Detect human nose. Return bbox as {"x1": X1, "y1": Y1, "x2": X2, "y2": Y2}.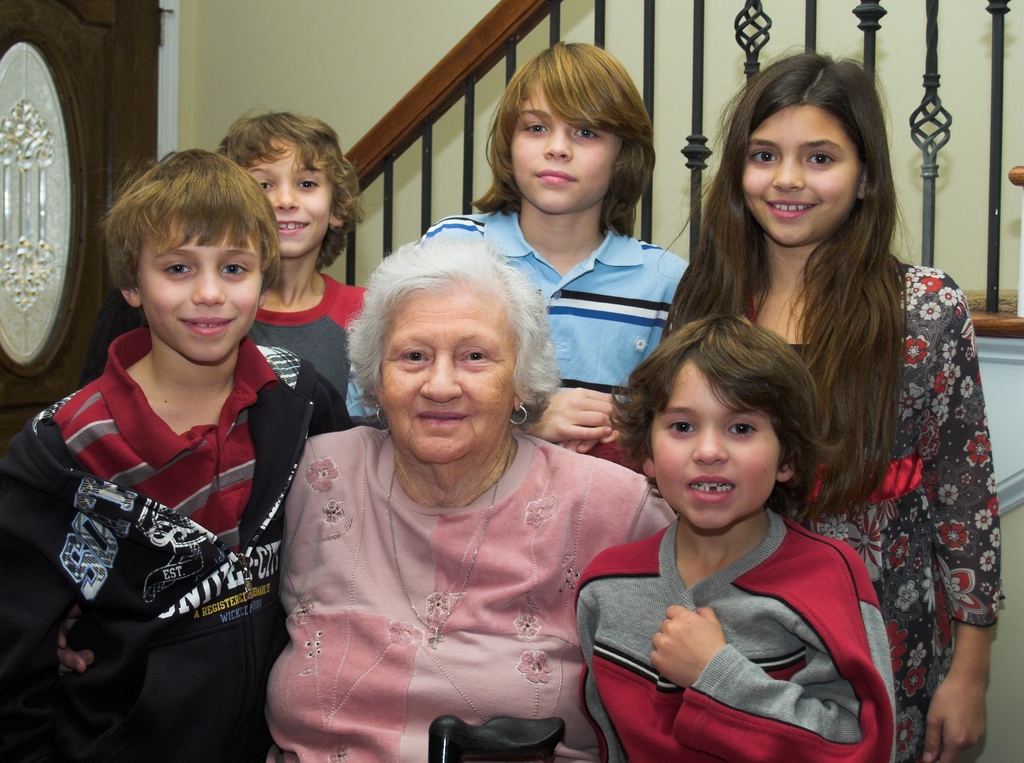
{"x1": 418, "y1": 353, "x2": 461, "y2": 400}.
